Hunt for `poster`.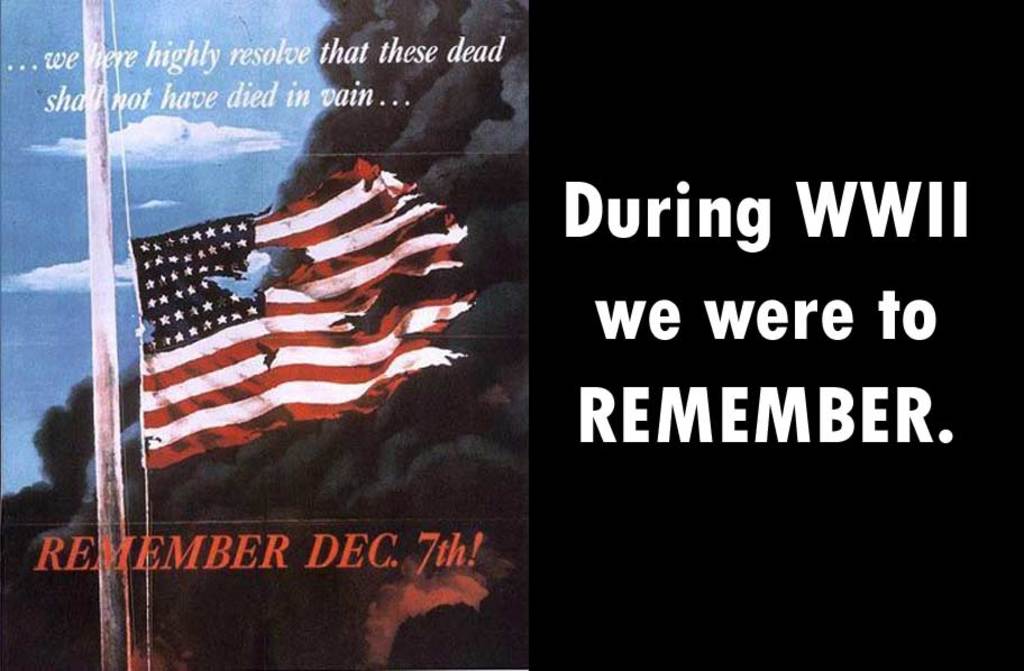
Hunted down at Rect(0, 0, 529, 670).
